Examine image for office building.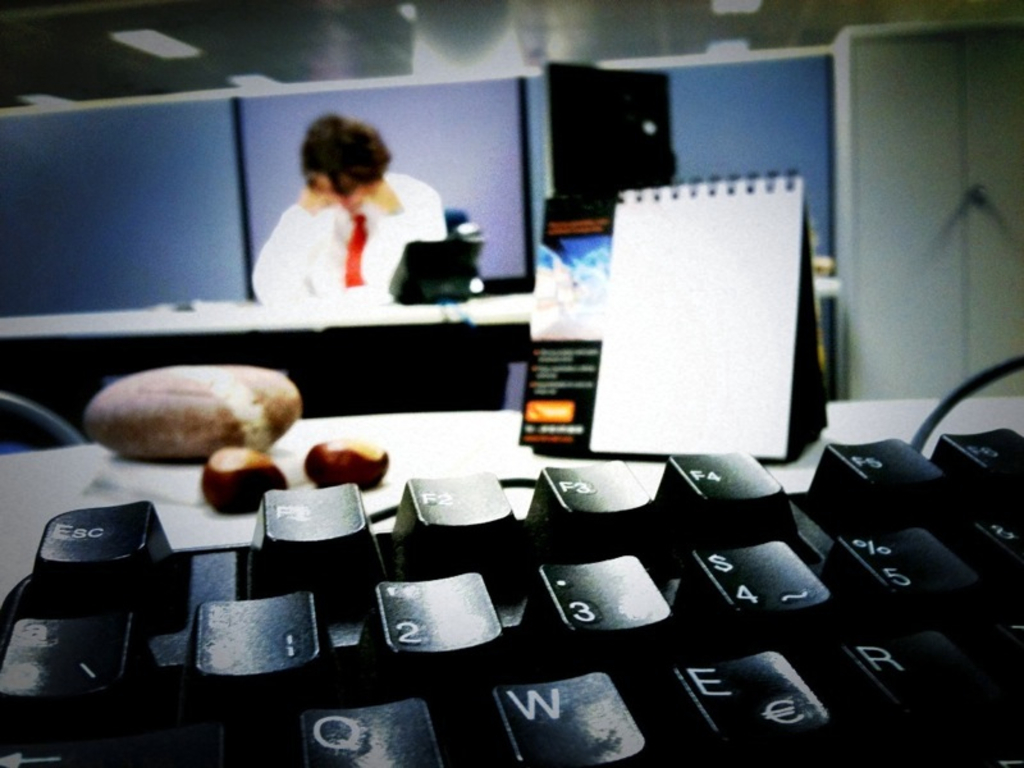
Examination result: <box>28,67,1007,751</box>.
